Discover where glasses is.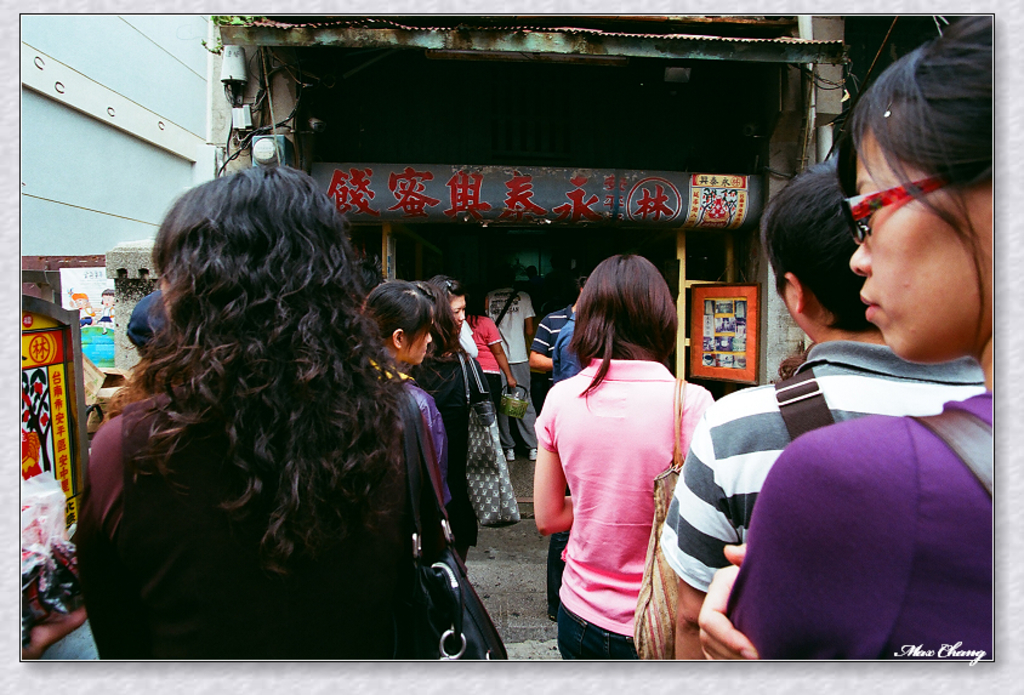
Discovered at box=[843, 159, 980, 245].
